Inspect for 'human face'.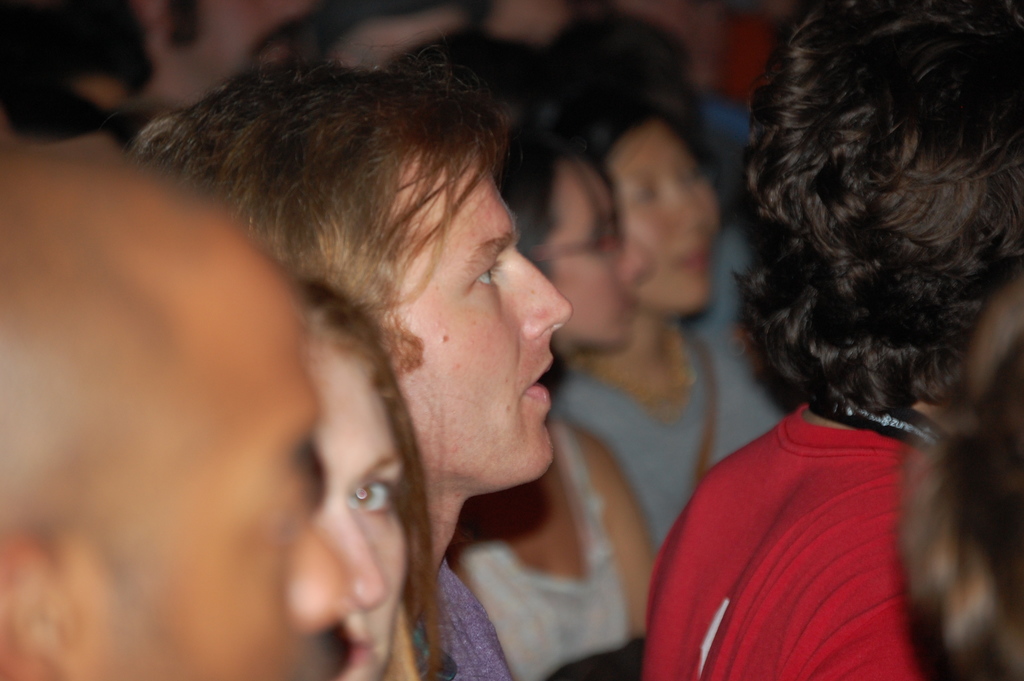
Inspection: <region>553, 166, 651, 332</region>.
